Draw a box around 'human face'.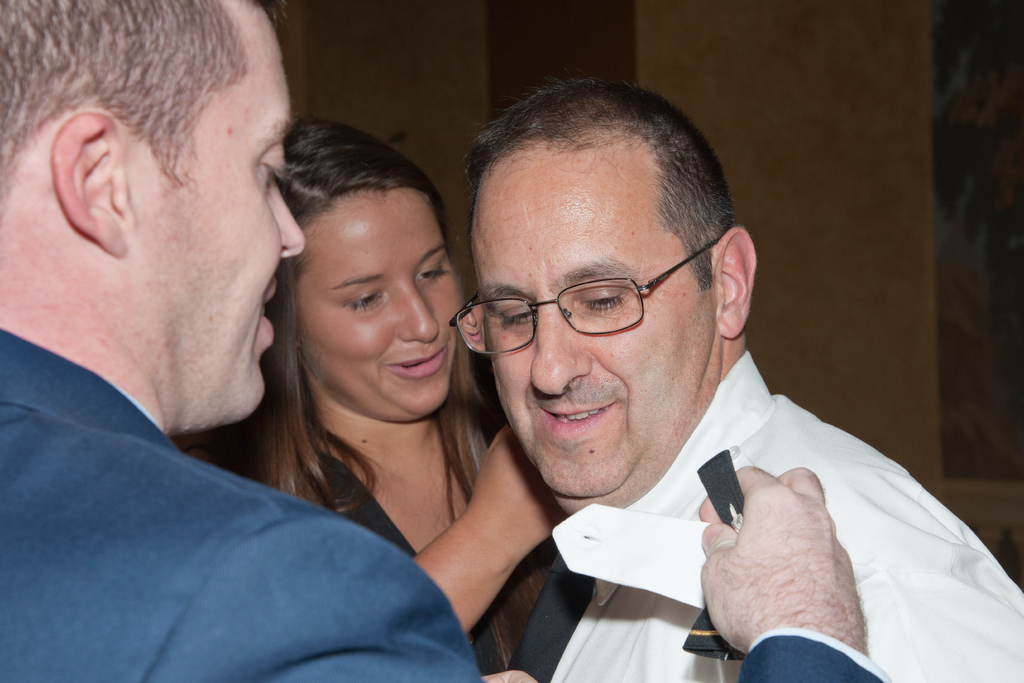
bbox(487, 152, 717, 498).
